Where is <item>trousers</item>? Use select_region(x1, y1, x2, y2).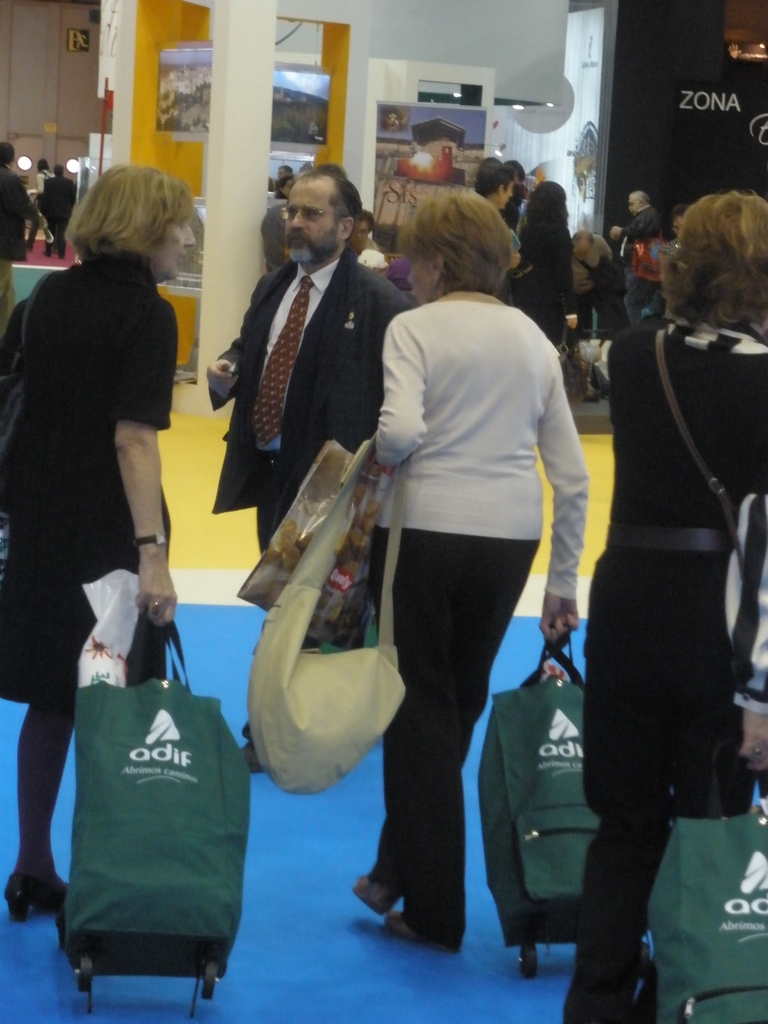
select_region(29, 204, 50, 244).
